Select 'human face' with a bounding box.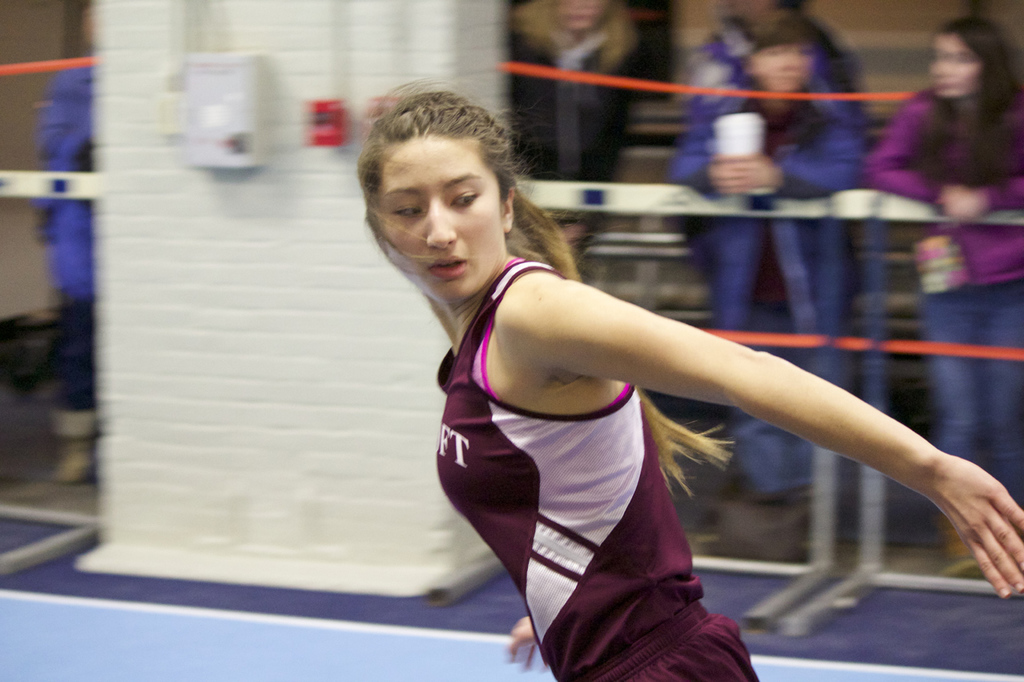
locate(381, 139, 501, 302).
